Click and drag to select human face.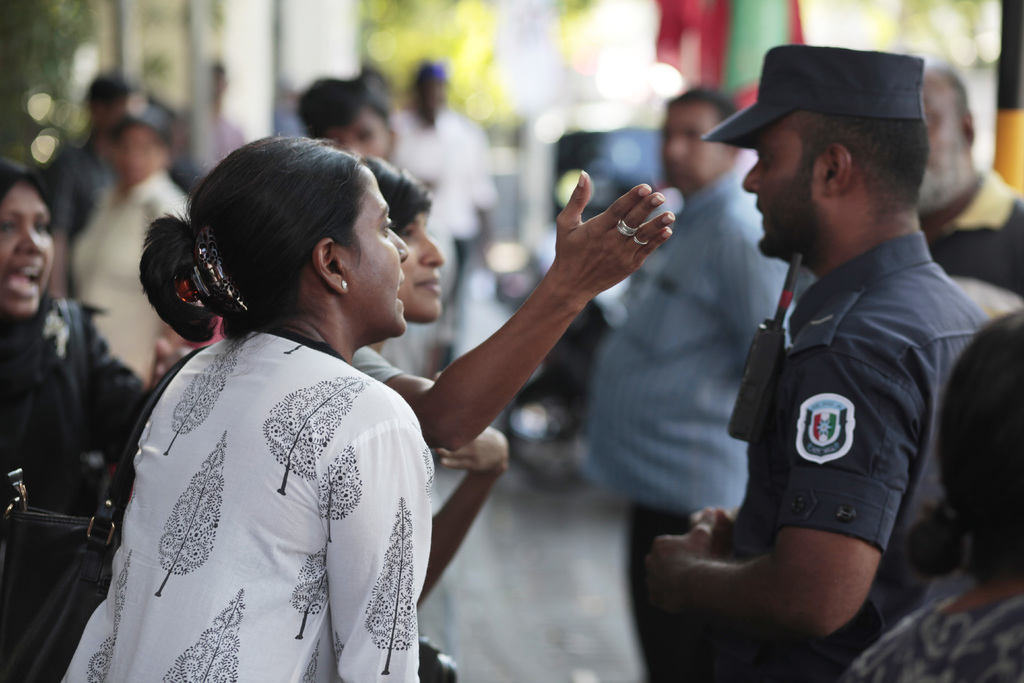
Selection: bbox(918, 68, 965, 212).
